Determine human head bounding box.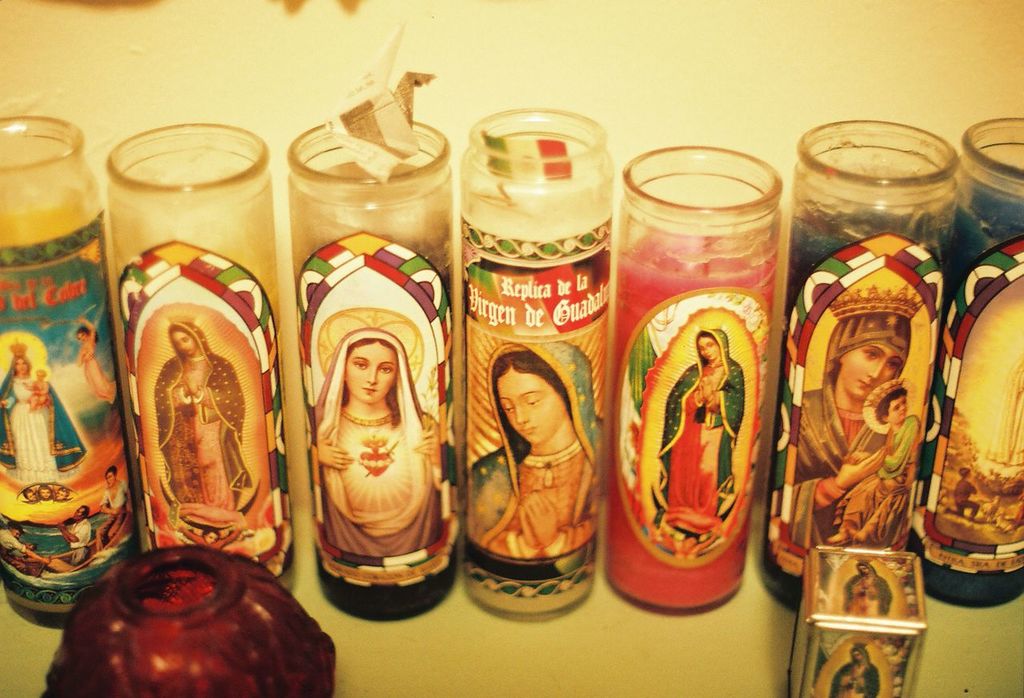
Determined: 34:367:46:380.
